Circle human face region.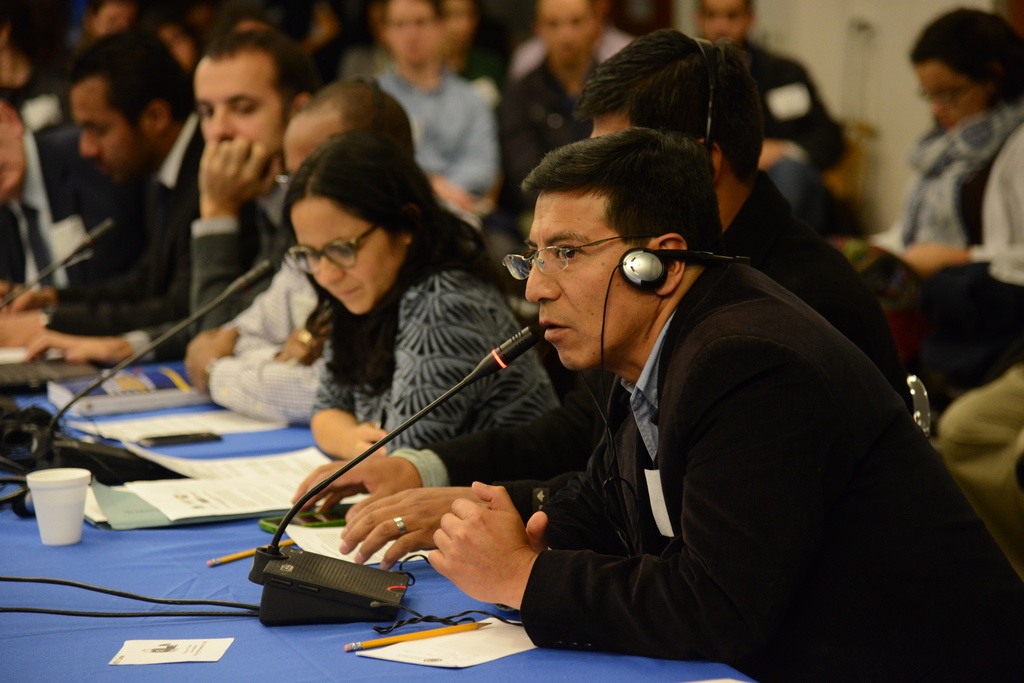
Region: pyautogui.locateOnScreen(162, 25, 195, 75).
